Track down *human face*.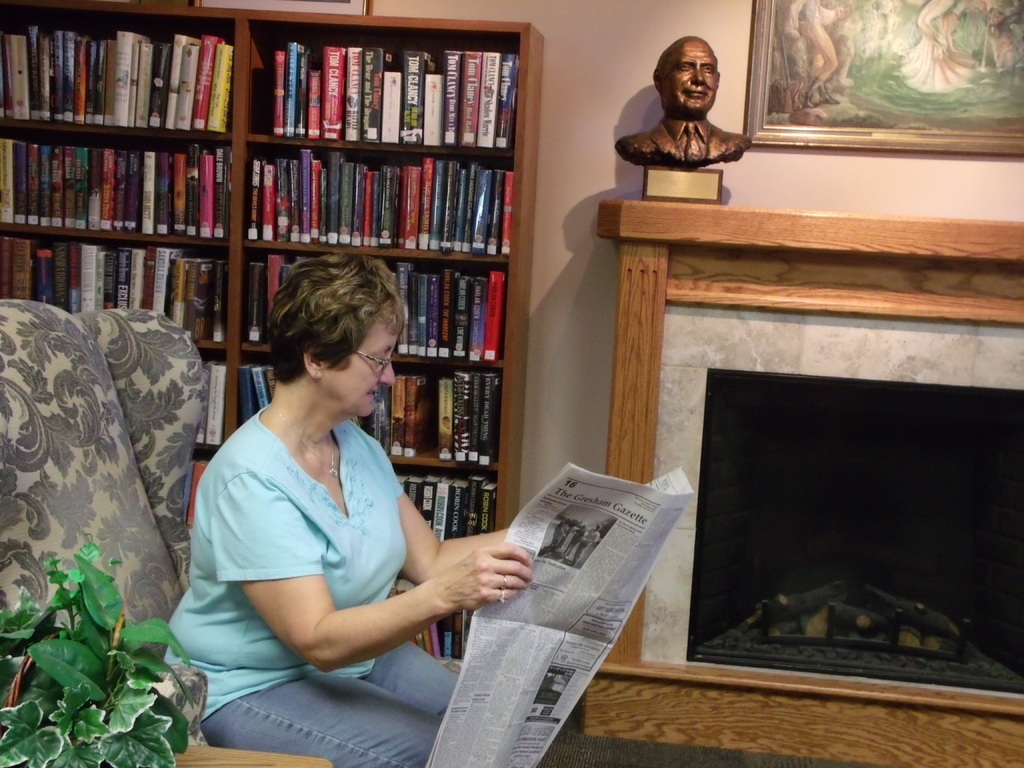
Tracked to {"x1": 661, "y1": 39, "x2": 721, "y2": 115}.
